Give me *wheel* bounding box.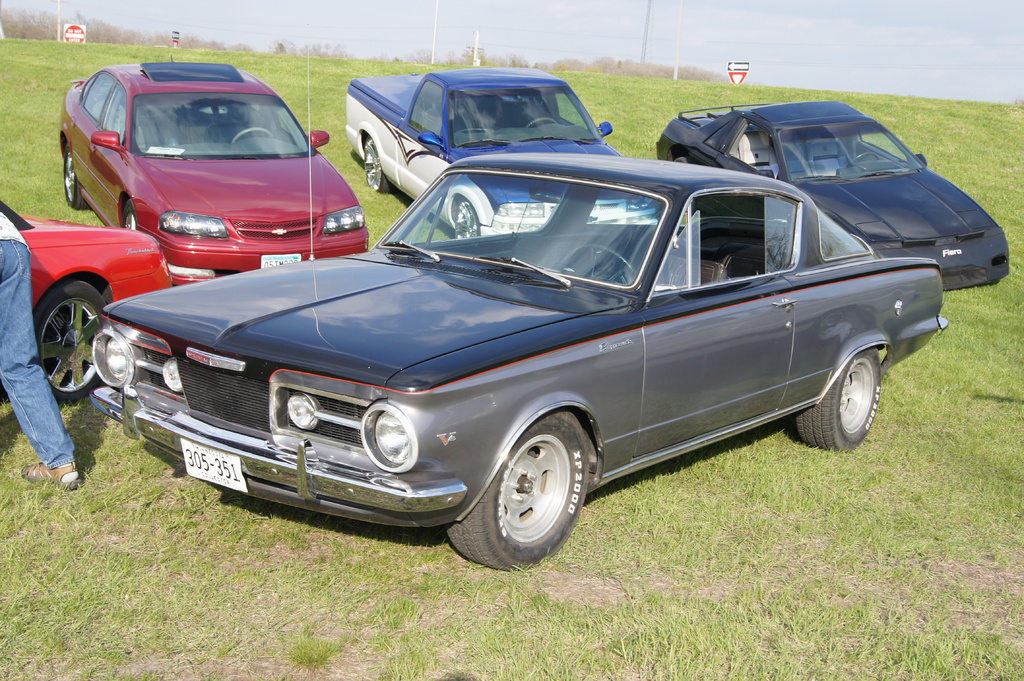
(231, 127, 275, 144).
